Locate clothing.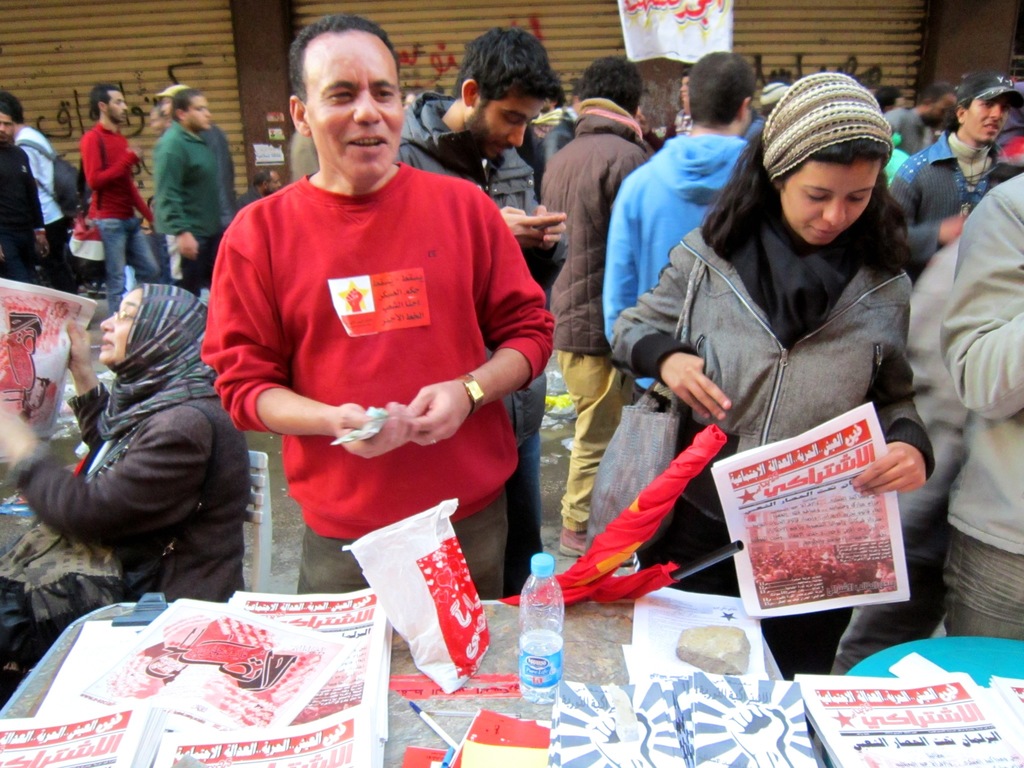
Bounding box: [0,135,40,291].
